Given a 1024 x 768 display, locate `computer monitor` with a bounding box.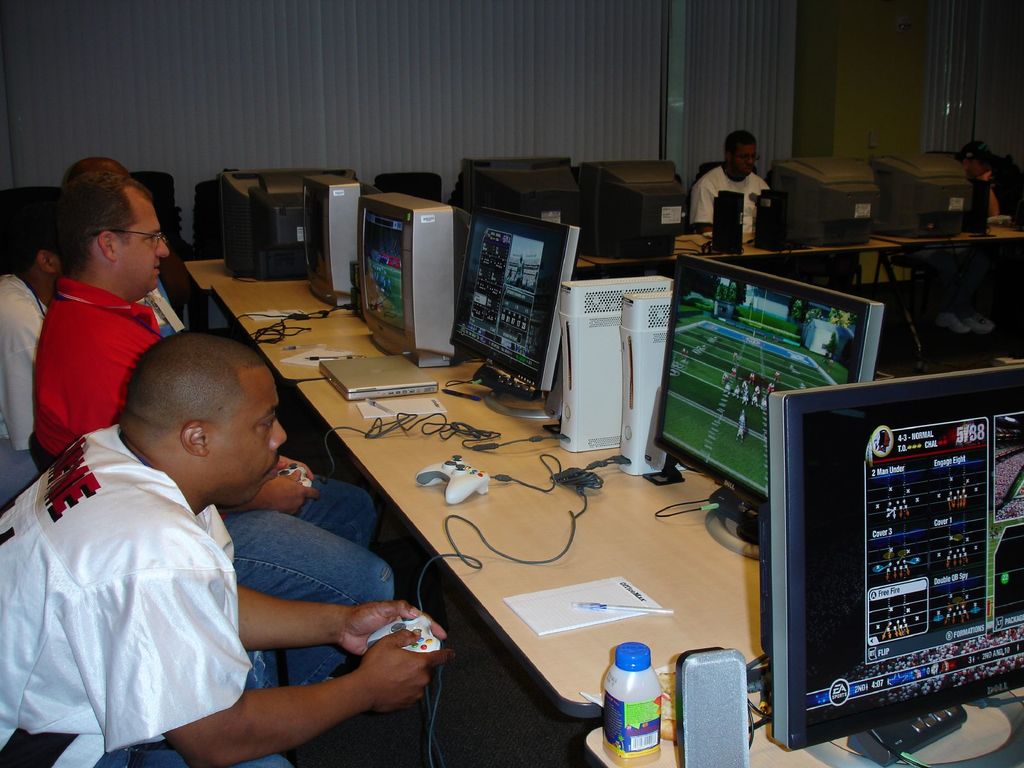
Located: box=[301, 170, 385, 309].
